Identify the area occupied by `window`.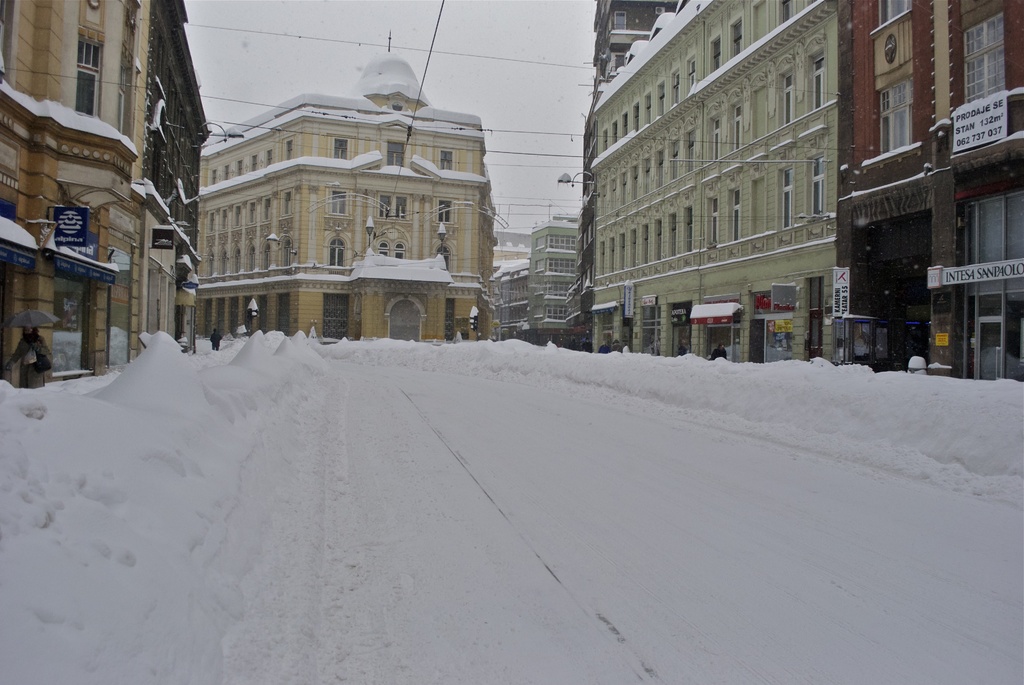
Area: 774/0/789/22.
